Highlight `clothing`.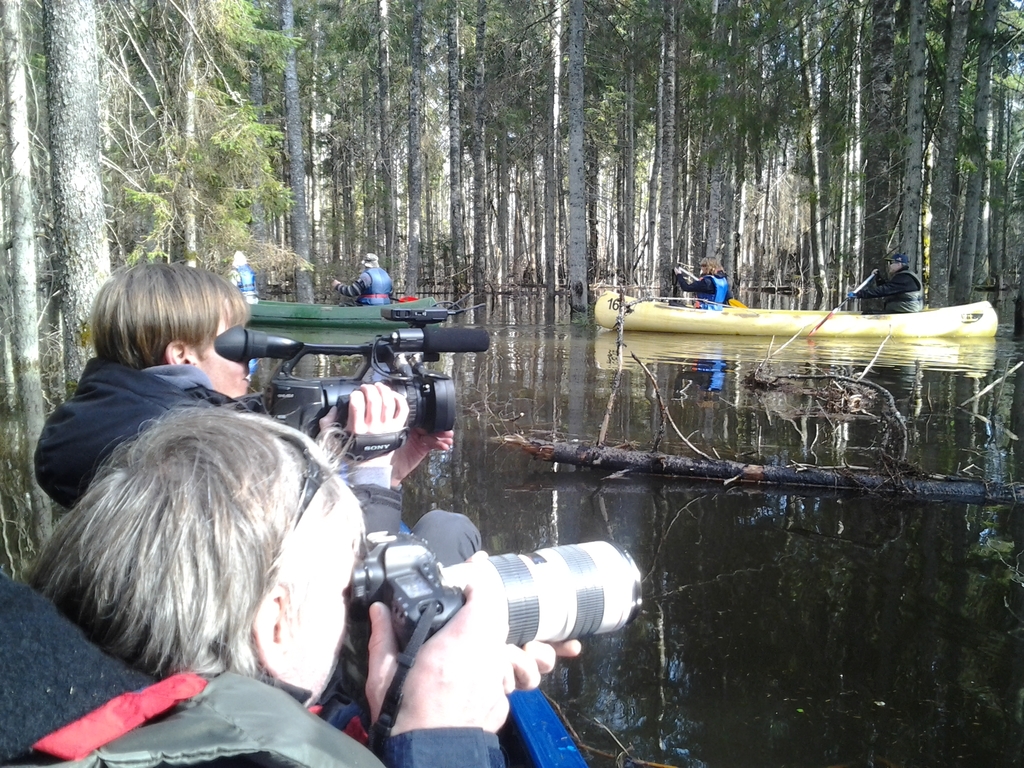
Highlighted region: detection(0, 558, 502, 767).
